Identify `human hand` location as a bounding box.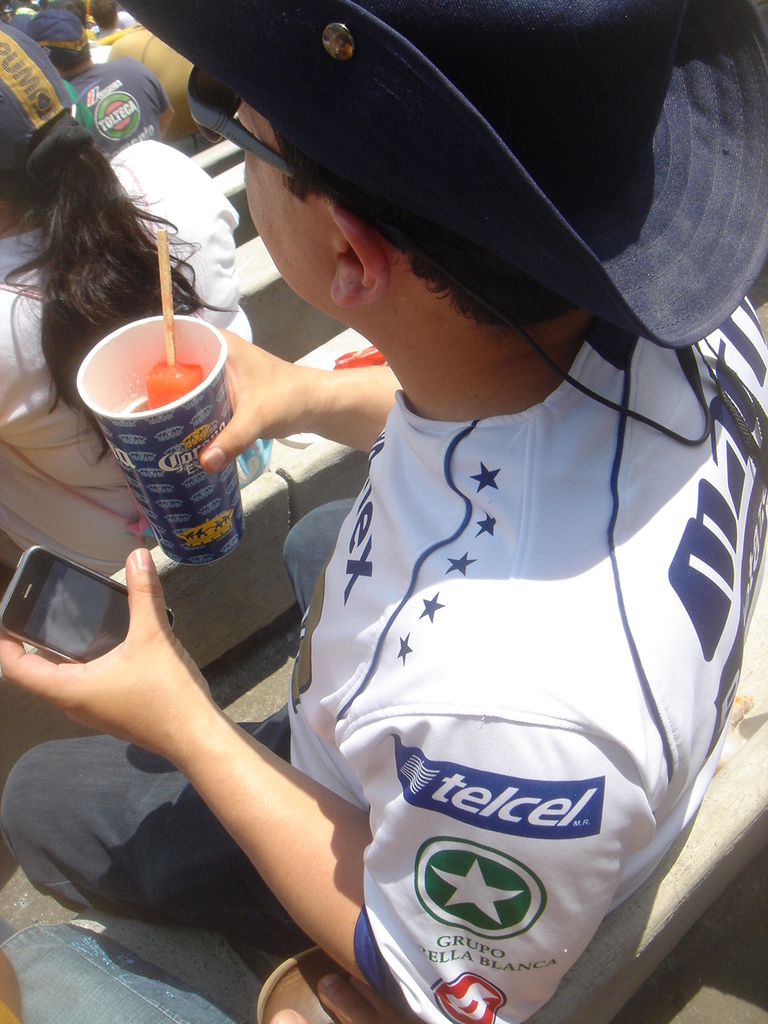
32 532 217 774.
